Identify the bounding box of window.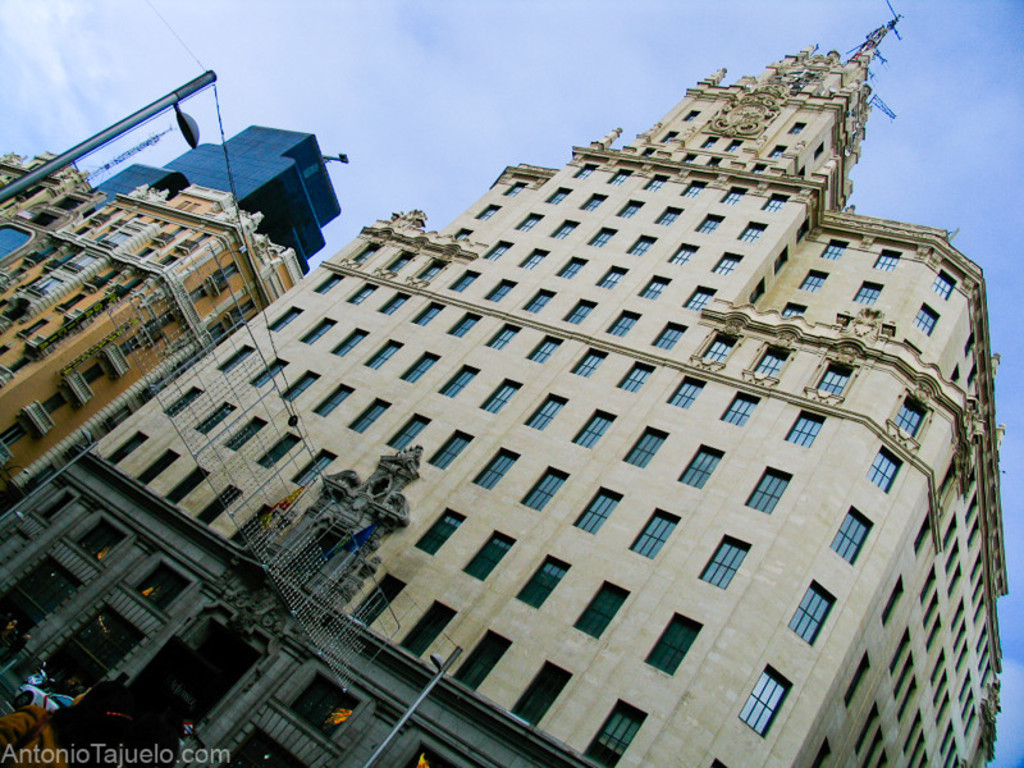
<box>515,553,573,614</box>.
